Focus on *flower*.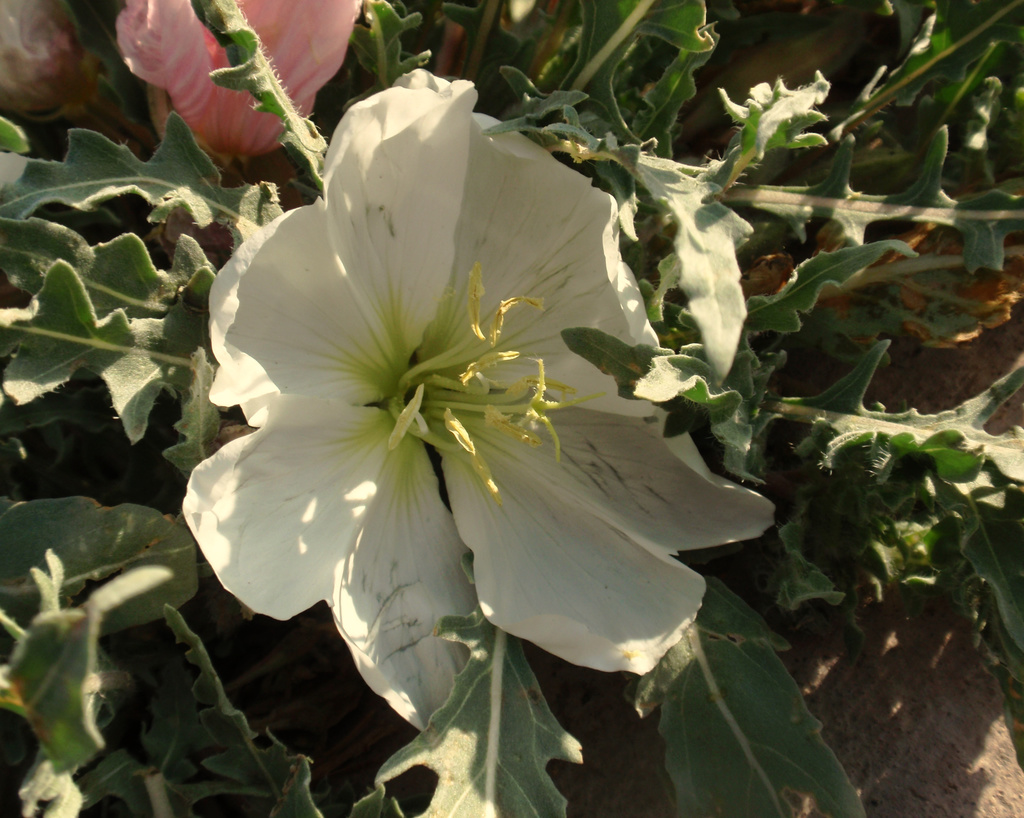
Focused at rect(183, 66, 778, 734).
